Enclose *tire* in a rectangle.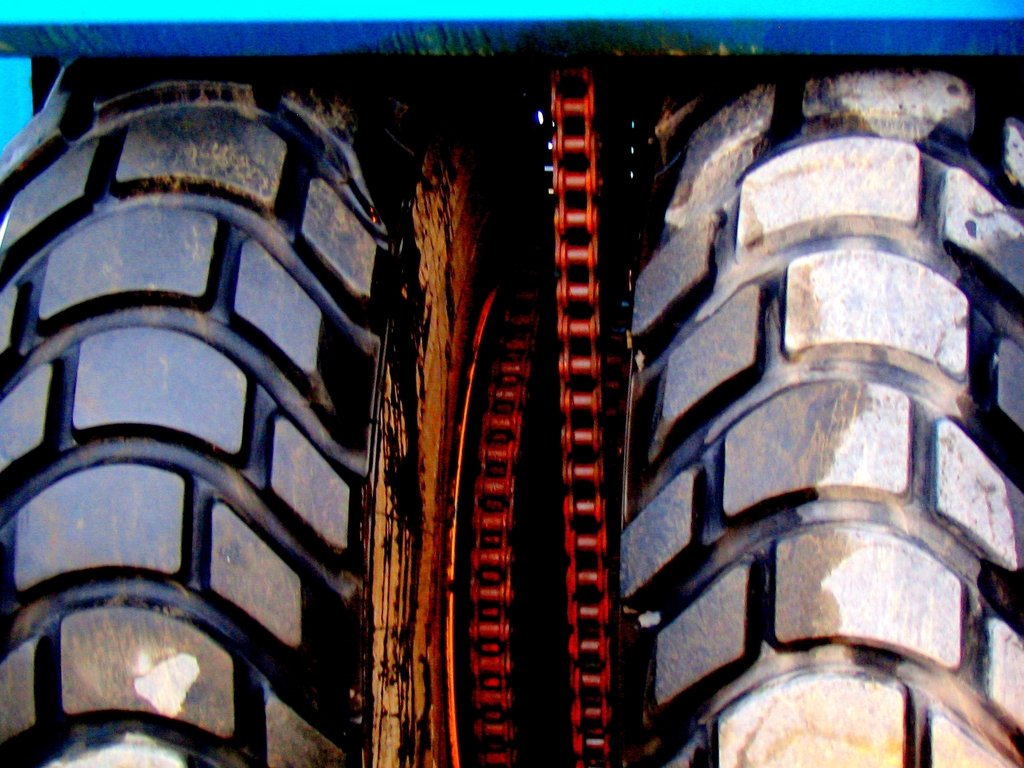
<region>1, 48, 436, 767</region>.
